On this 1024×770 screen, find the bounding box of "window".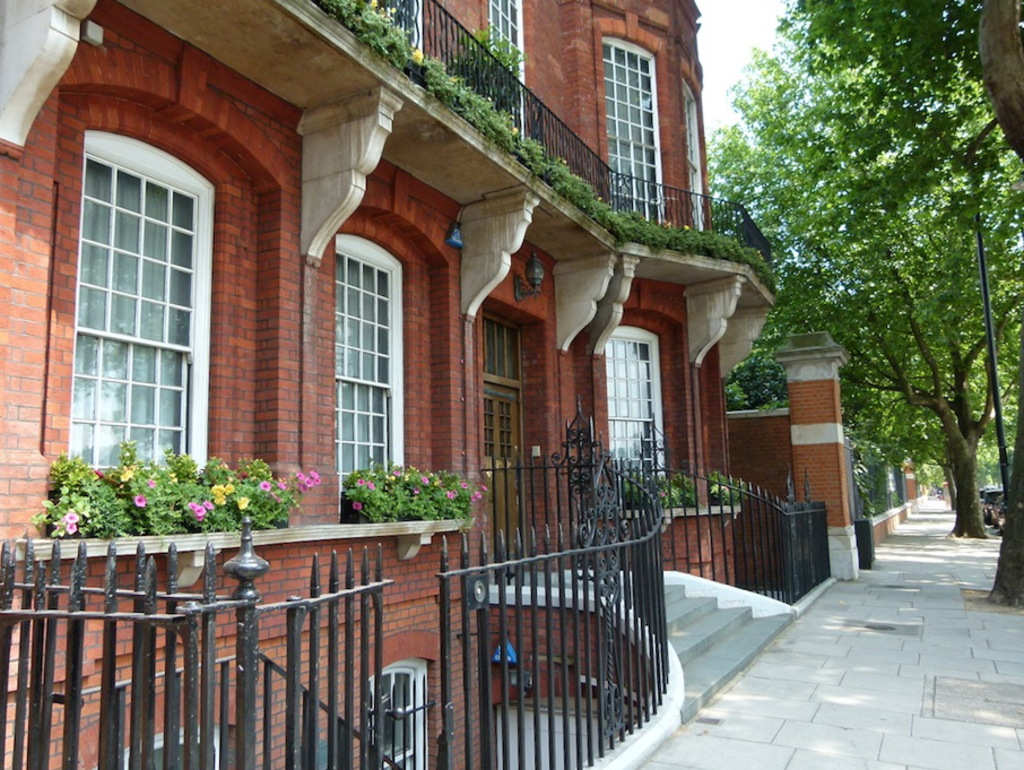
Bounding box: <region>146, 179, 170, 215</region>.
